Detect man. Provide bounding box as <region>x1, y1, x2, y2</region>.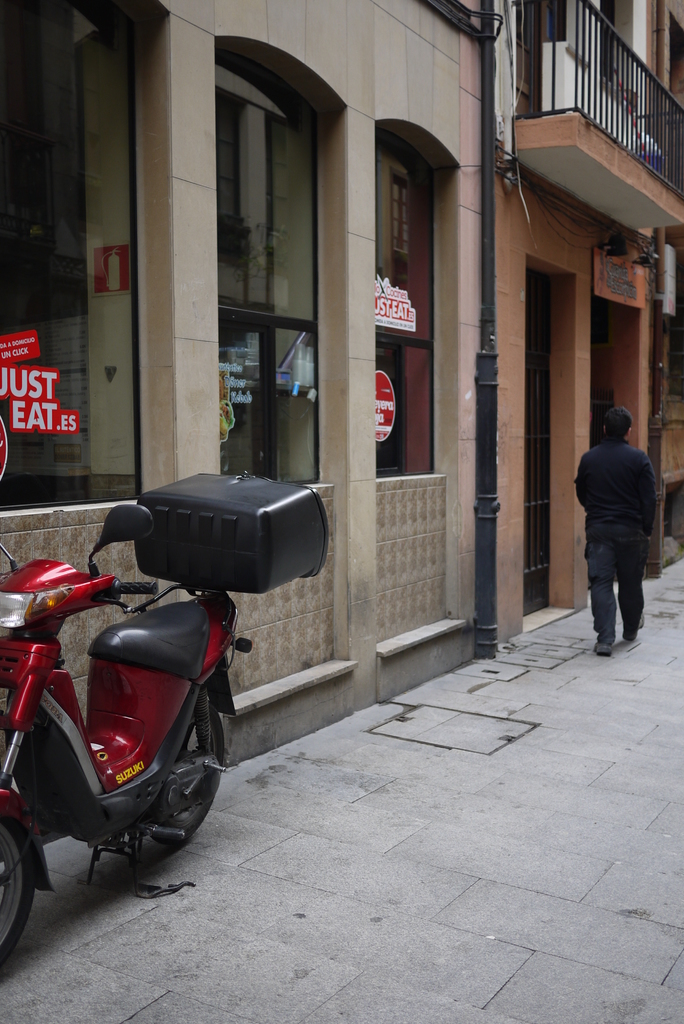
<region>574, 394, 669, 662</region>.
